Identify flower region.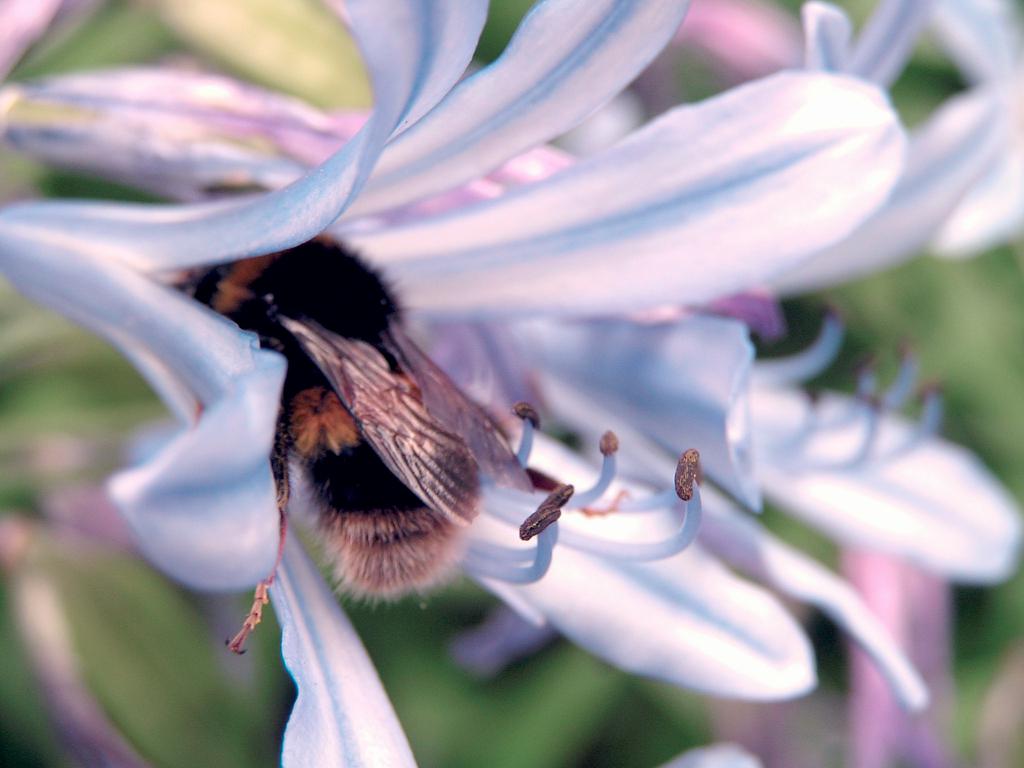
Region: <region>0, 0, 900, 767</region>.
